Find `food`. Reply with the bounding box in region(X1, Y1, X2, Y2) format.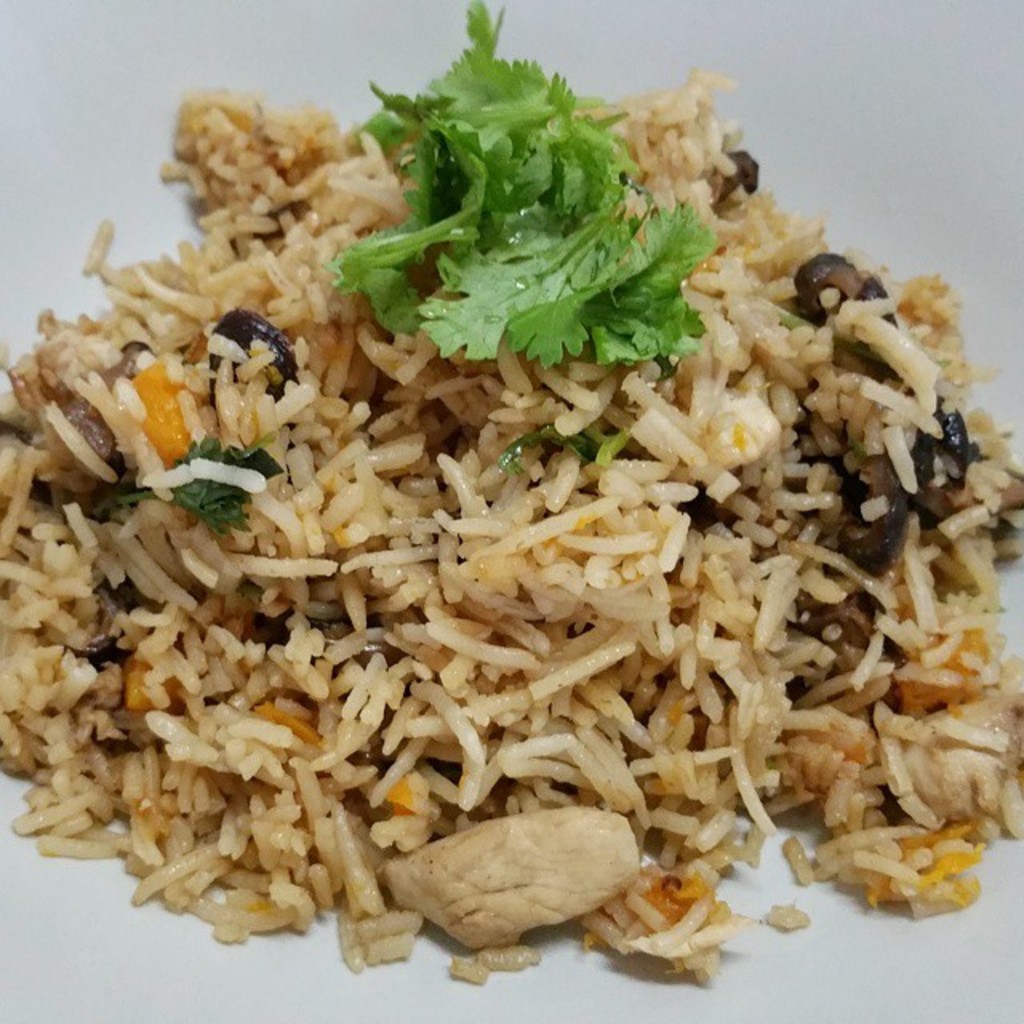
region(27, 0, 1013, 1008).
